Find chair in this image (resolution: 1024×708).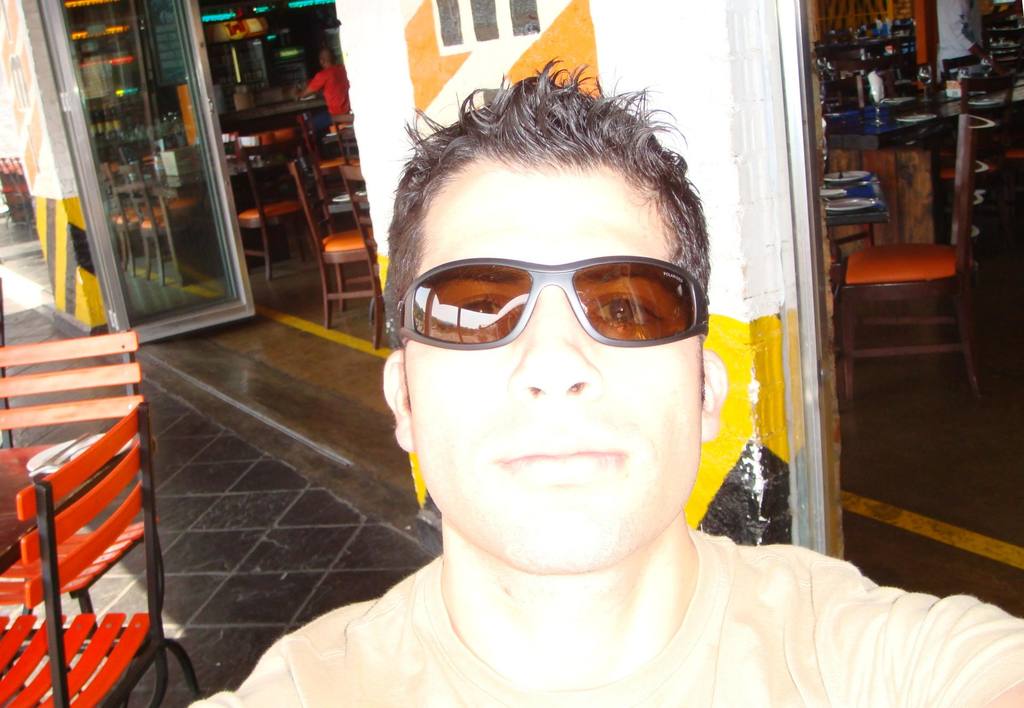
BBox(236, 146, 311, 286).
